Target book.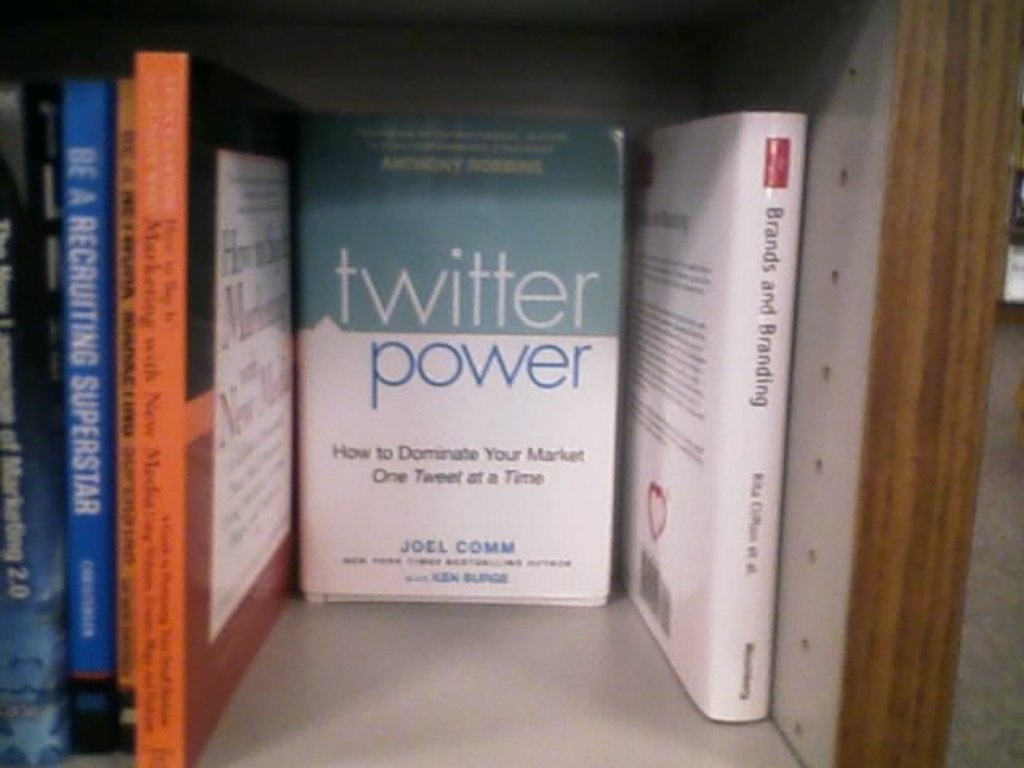
Target region: pyautogui.locateOnScreen(283, 98, 650, 608).
